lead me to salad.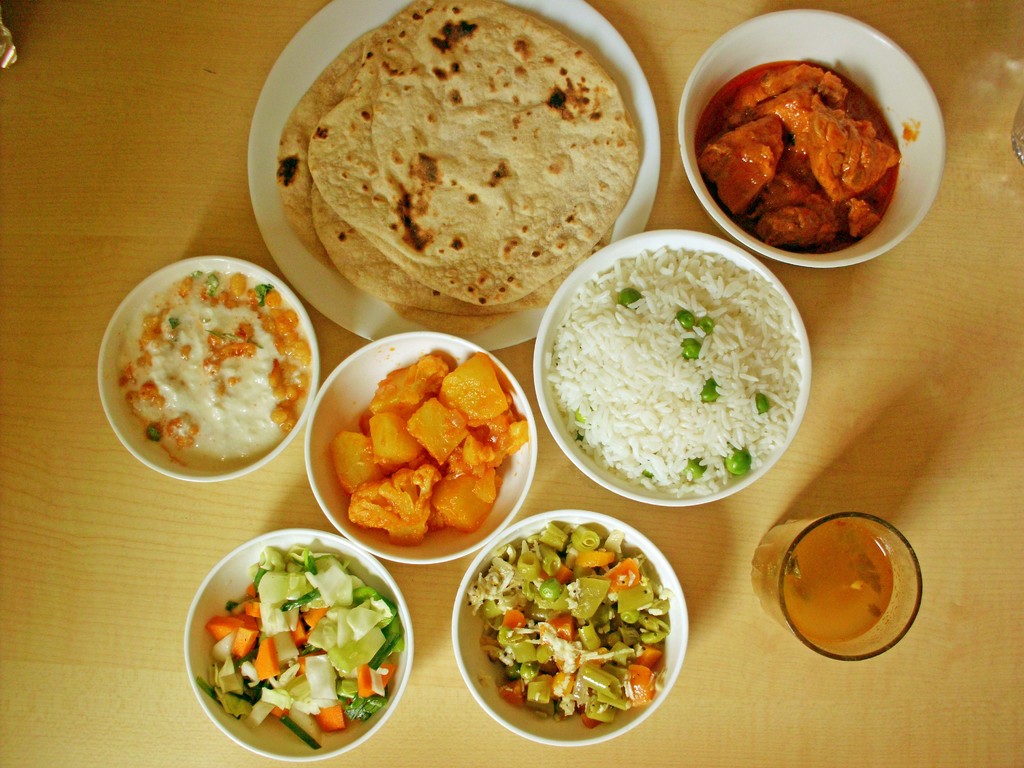
Lead to <region>463, 520, 674, 733</region>.
